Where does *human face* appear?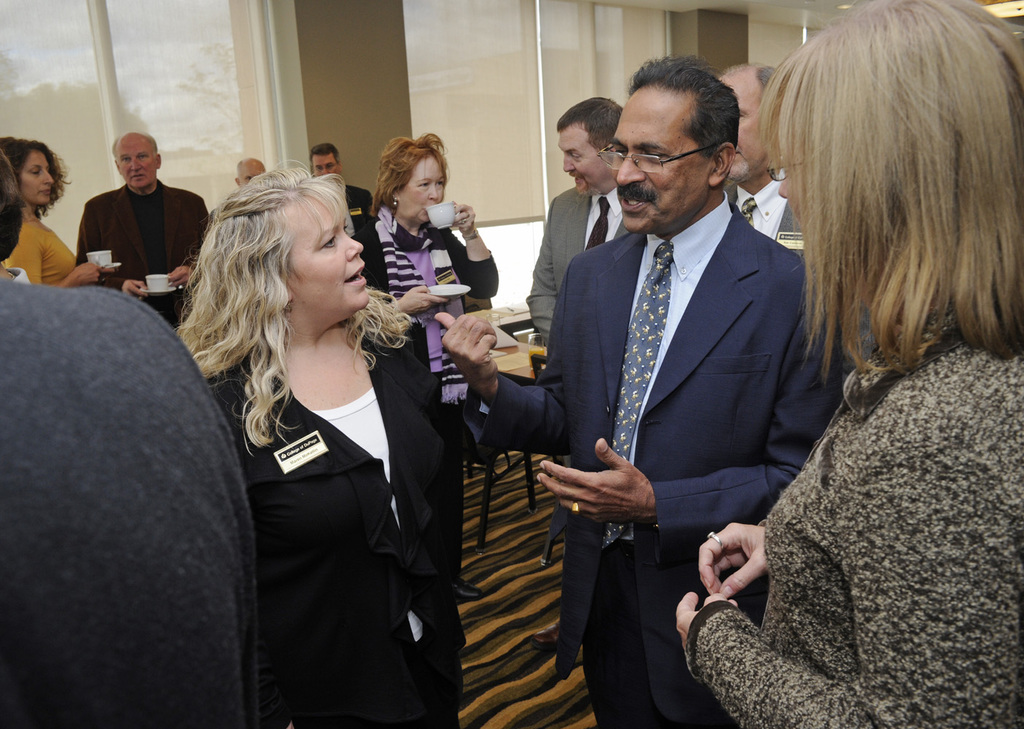
Appears at 403, 160, 445, 227.
